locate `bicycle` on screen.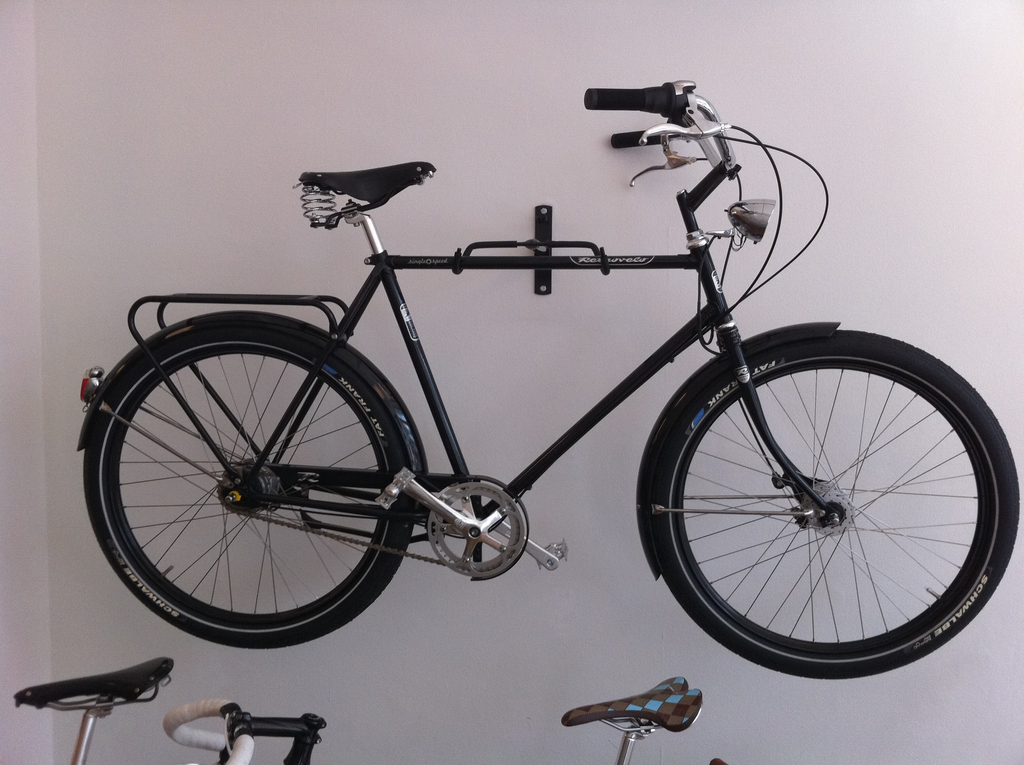
On screen at (left=86, top=88, right=998, bottom=707).
